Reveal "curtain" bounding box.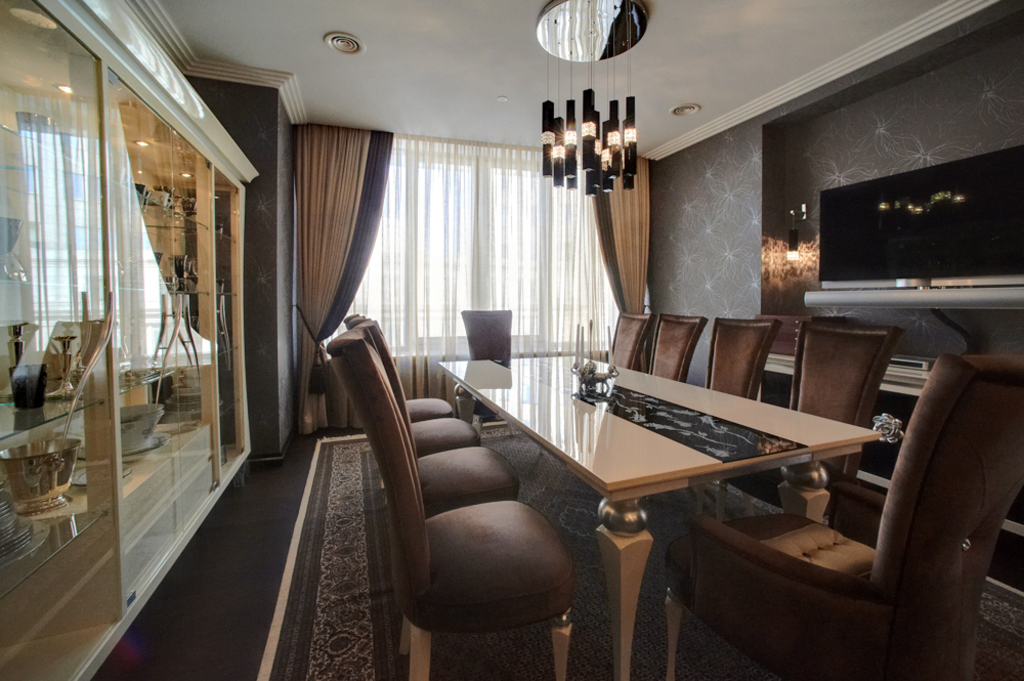
Revealed: {"left": 589, "top": 164, "right": 651, "bottom": 373}.
